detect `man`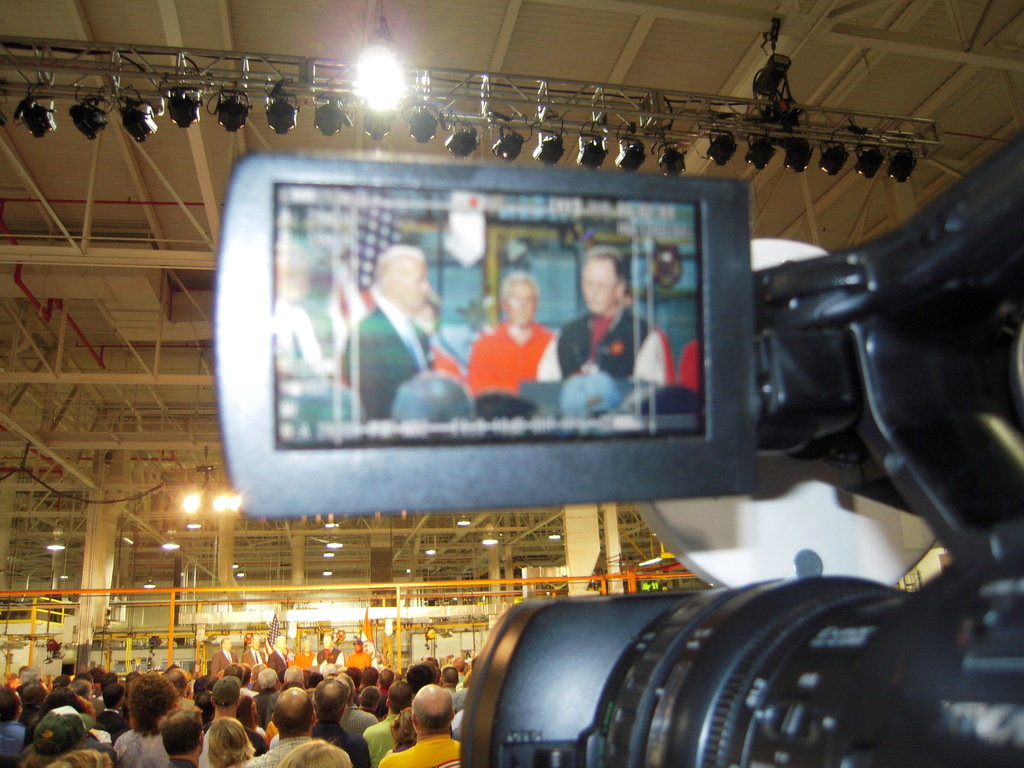
[left=342, top=244, right=432, bottom=419]
